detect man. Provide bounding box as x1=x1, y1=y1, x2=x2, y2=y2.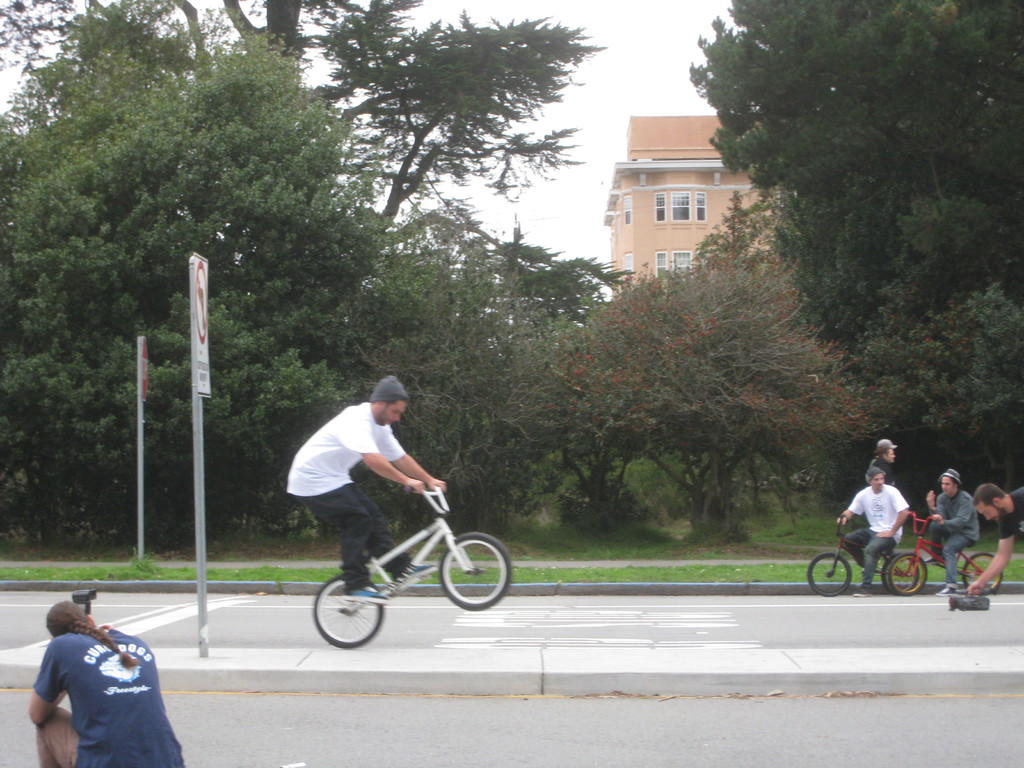
x1=923, y1=467, x2=982, y2=595.
